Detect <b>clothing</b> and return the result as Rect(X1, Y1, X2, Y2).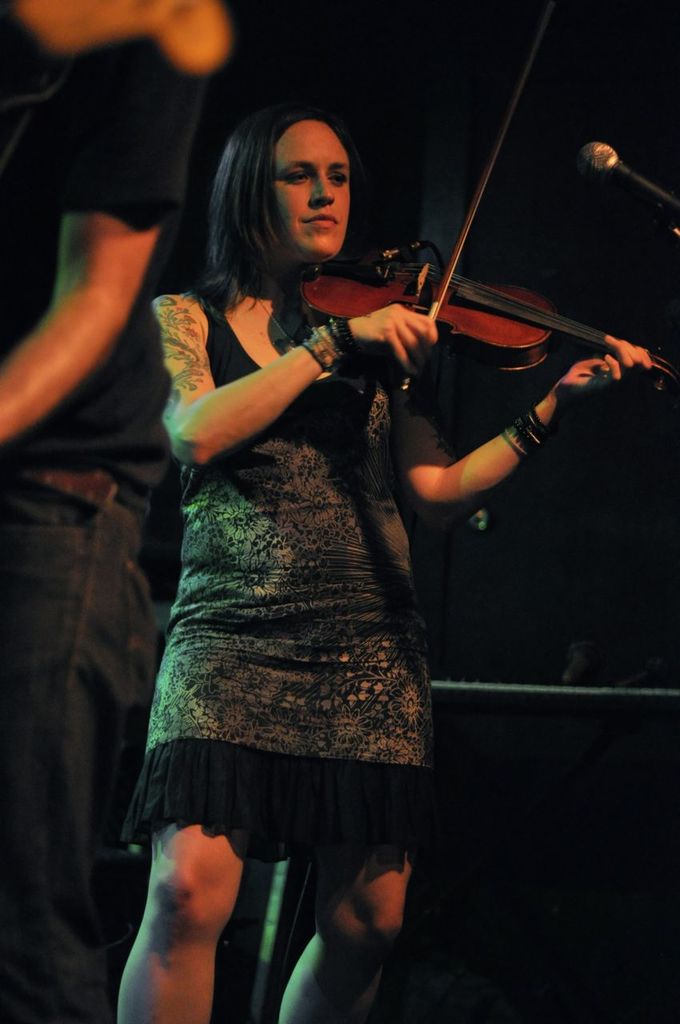
Rect(126, 282, 426, 846).
